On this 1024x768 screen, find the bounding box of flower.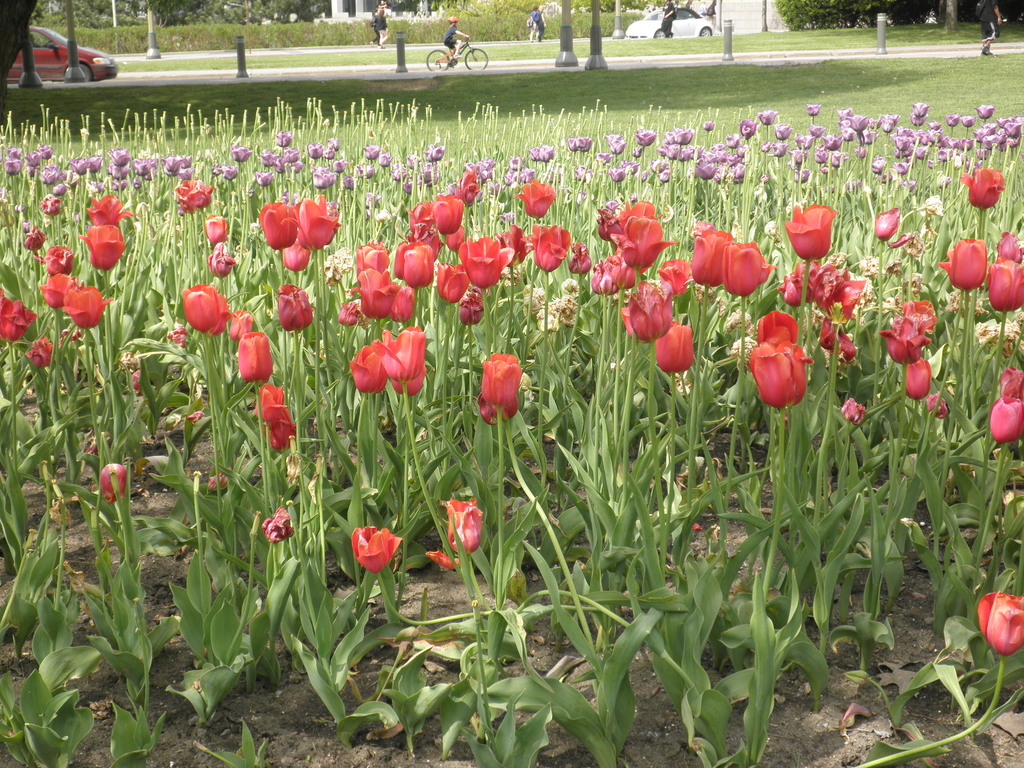
Bounding box: 350/526/403/573.
